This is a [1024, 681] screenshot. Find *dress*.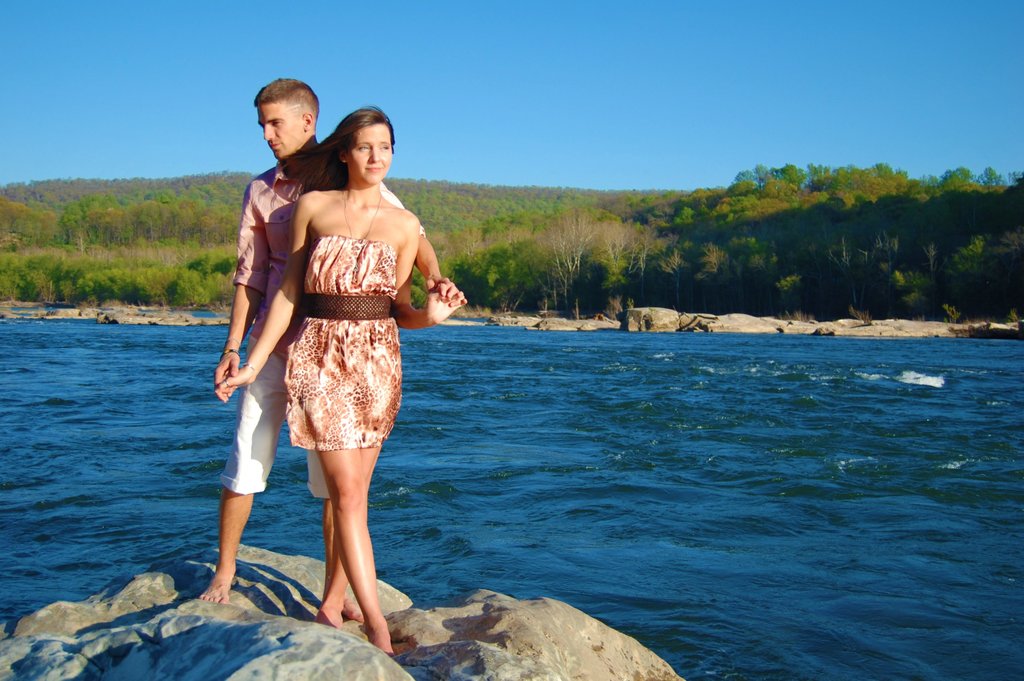
Bounding box: crop(287, 238, 401, 449).
